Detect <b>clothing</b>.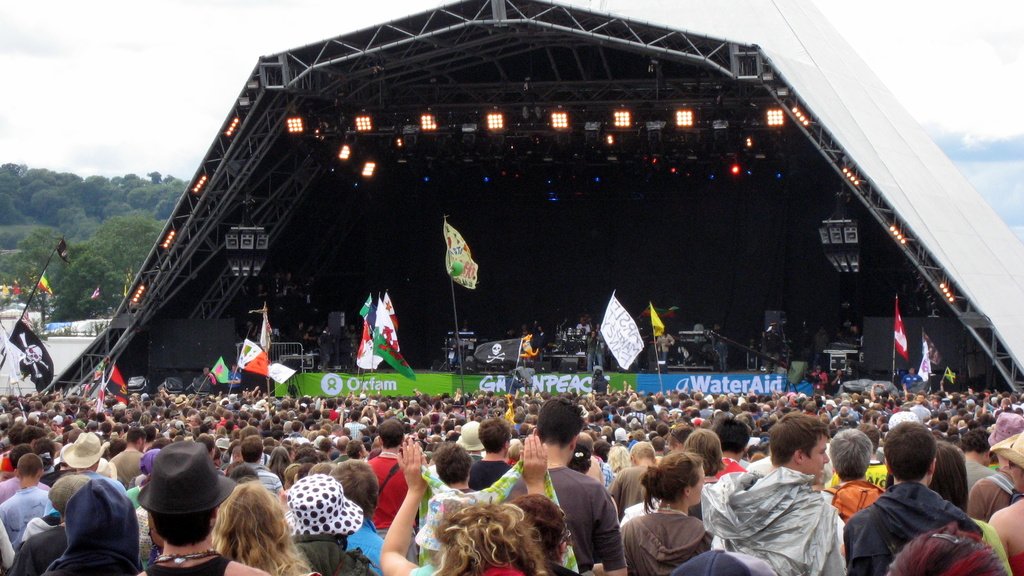
Detected at crop(622, 502, 713, 575).
